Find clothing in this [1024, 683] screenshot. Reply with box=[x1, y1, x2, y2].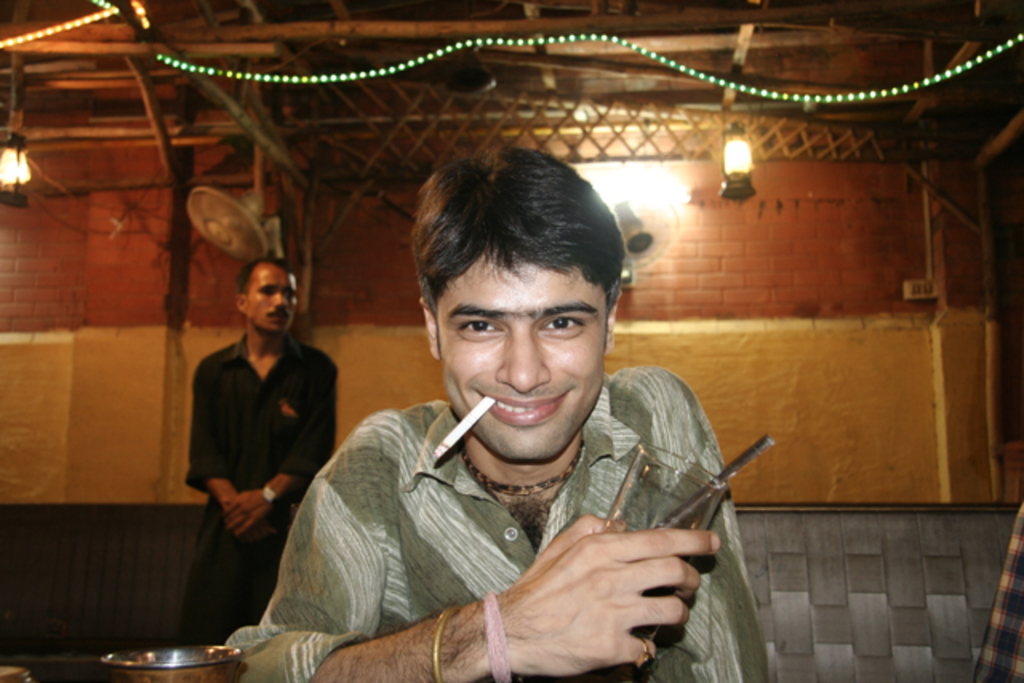
box=[182, 315, 330, 646].
